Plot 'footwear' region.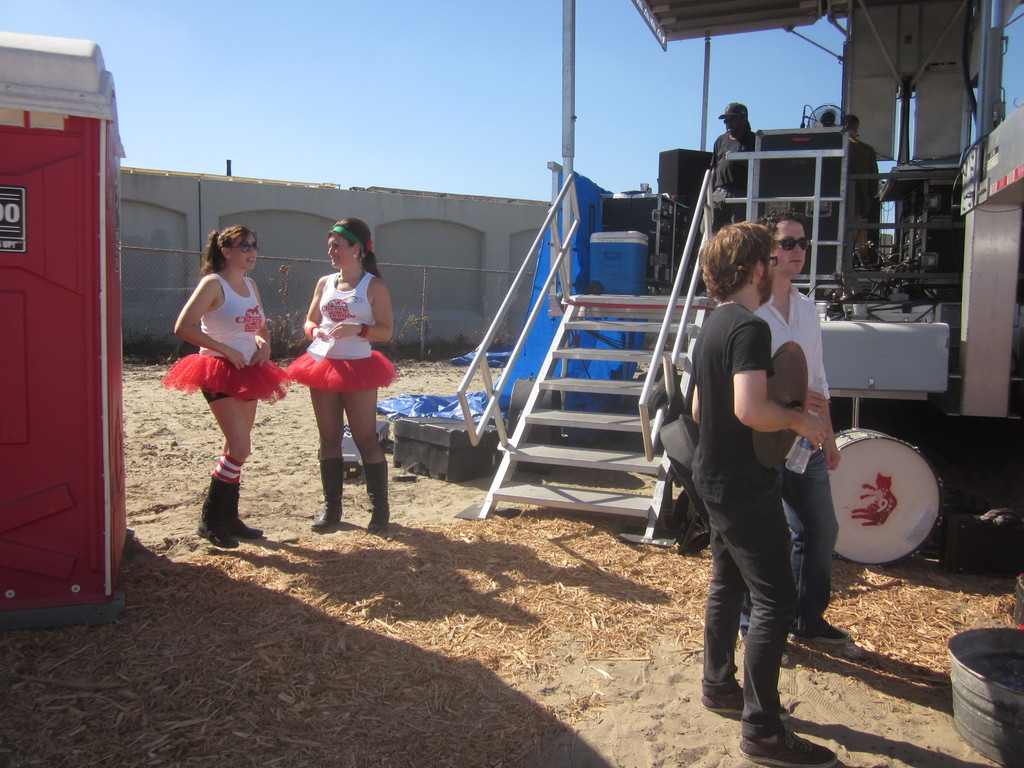
Plotted at crop(705, 694, 784, 717).
